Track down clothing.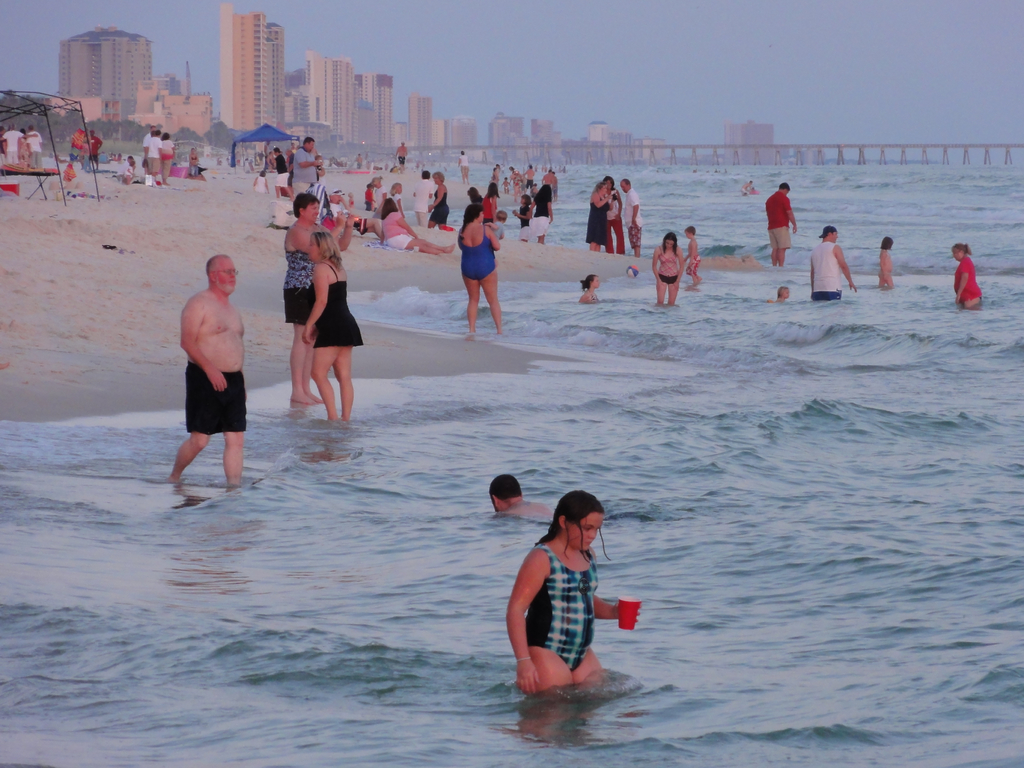
Tracked to rect(511, 175, 521, 190).
